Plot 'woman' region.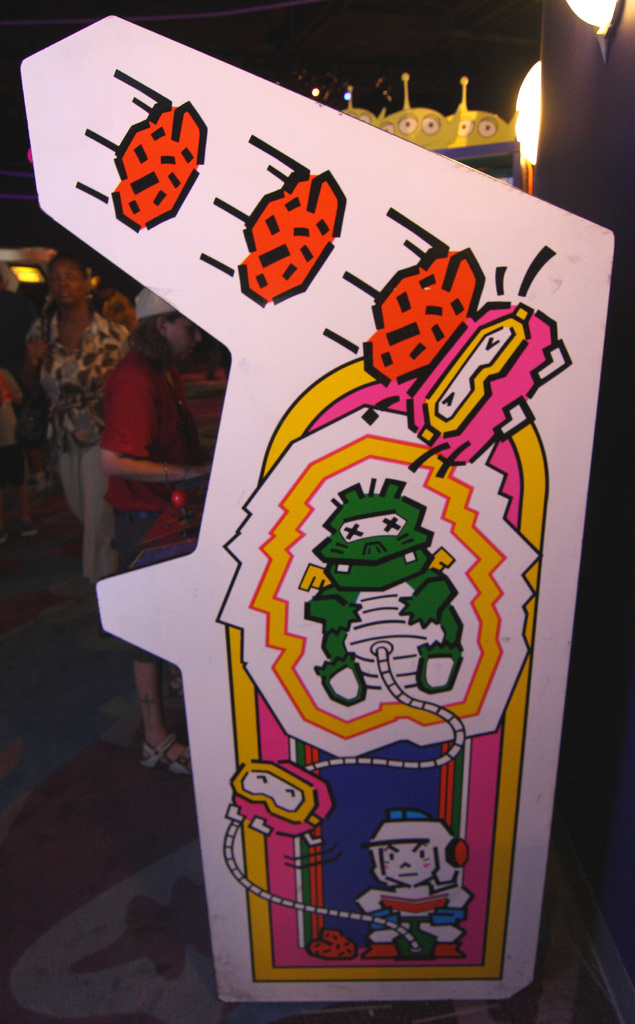
Plotted at 24 255 129 584.
